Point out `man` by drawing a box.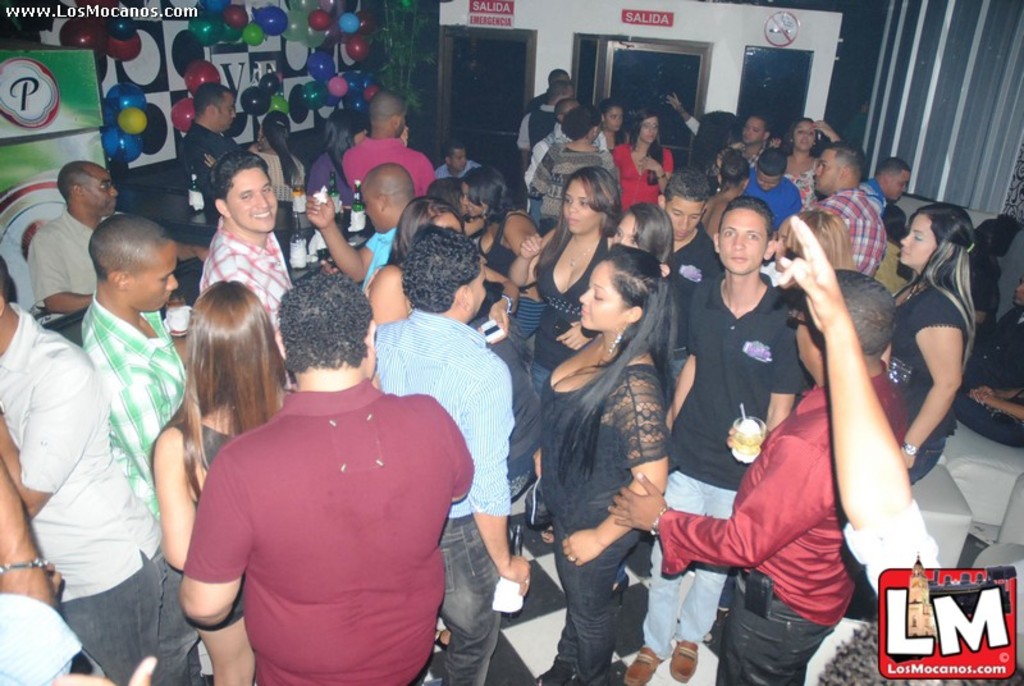
[left=196, top=150, right=291, bottom=344].
